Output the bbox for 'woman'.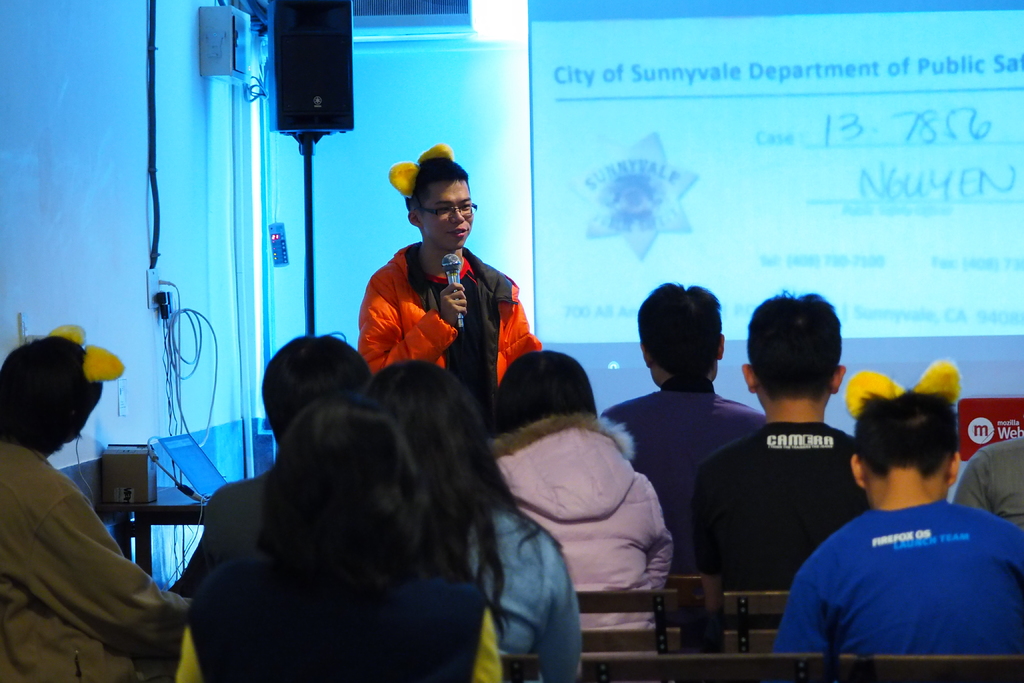
483,358,681,661.
